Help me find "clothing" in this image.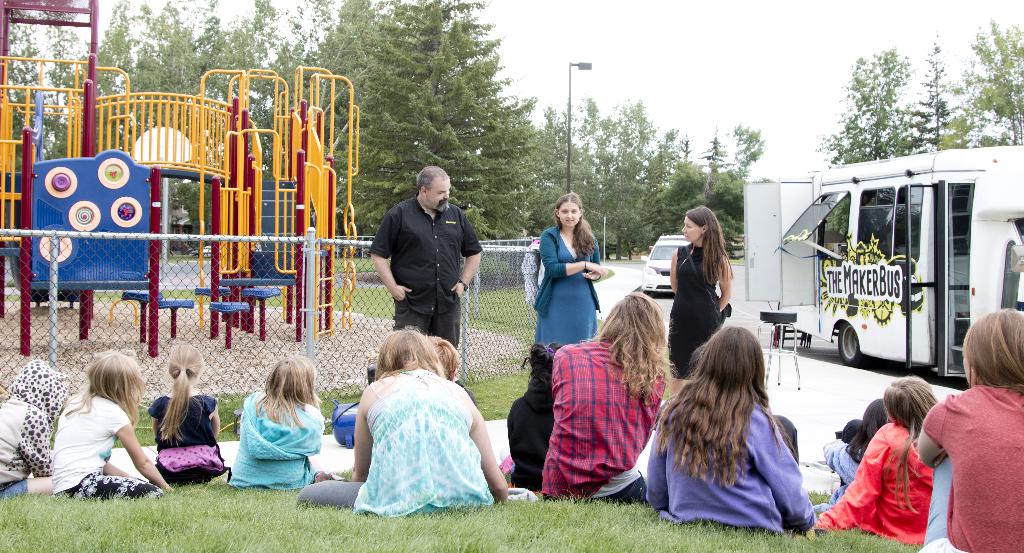
Found it: bbox=[648, 402, 813, 524].
